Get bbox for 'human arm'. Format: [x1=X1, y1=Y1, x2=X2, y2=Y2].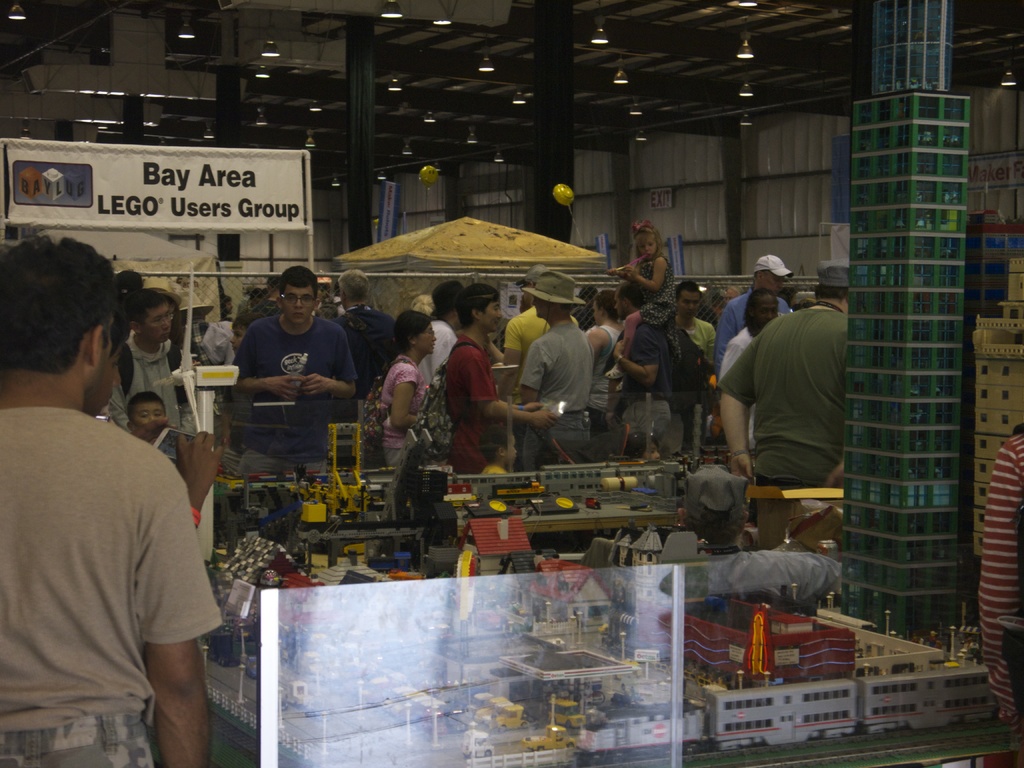
[x1=717, y1=297, x2=762, y2=349].
